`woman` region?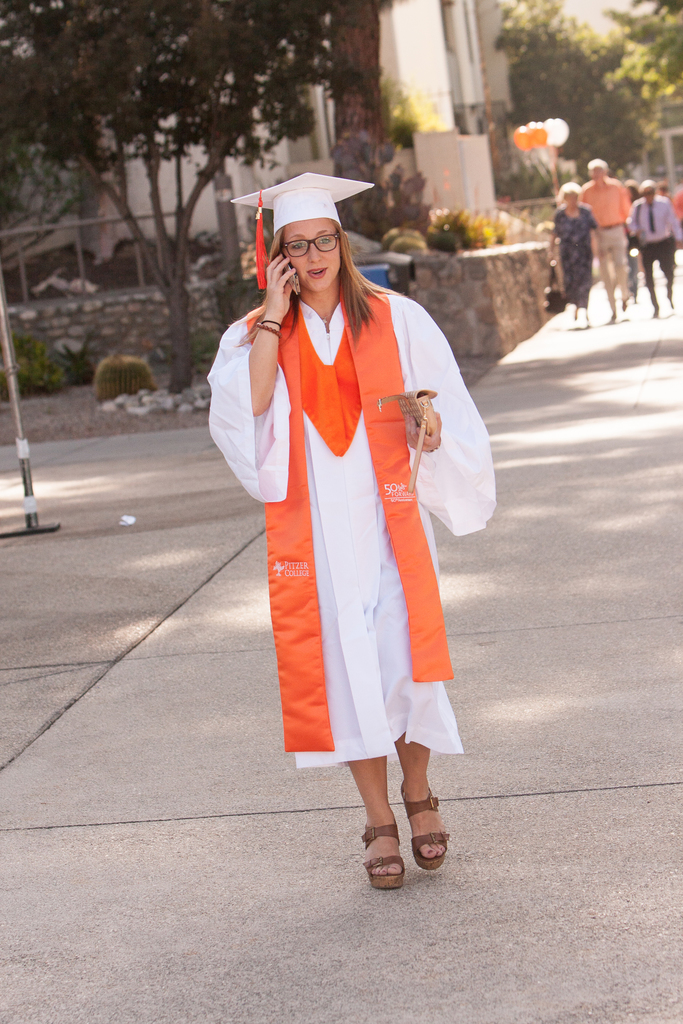
region(203, 165, 484, 890)
